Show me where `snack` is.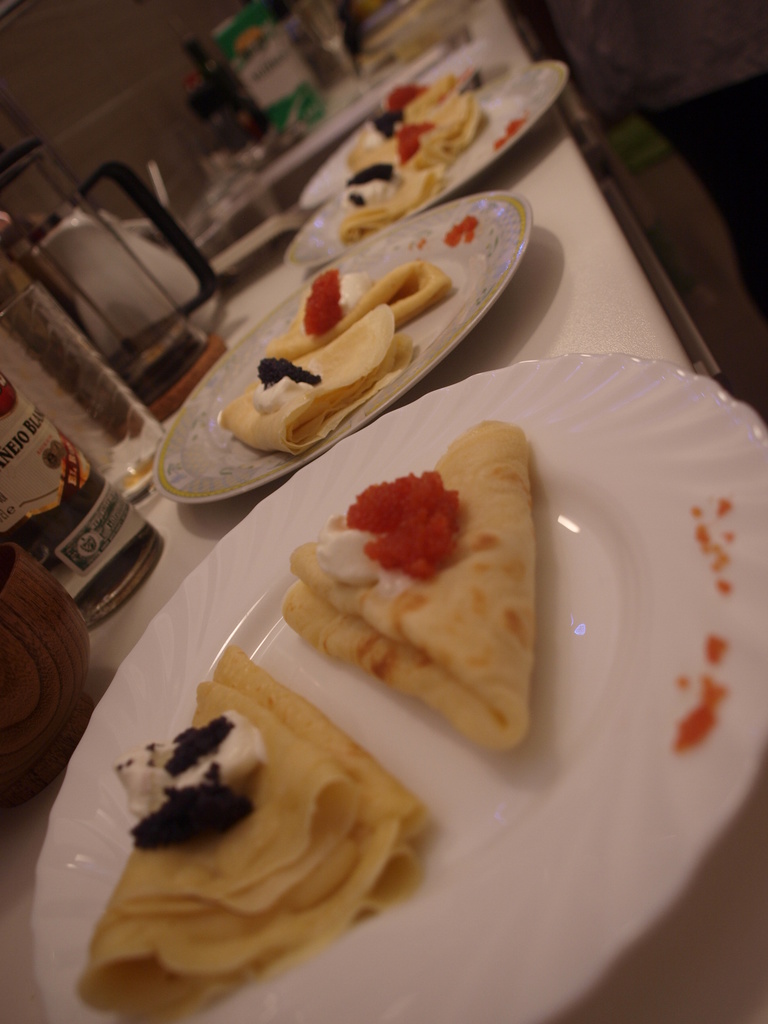
`snack` is at l=273, t=264, r=456, b=356.
